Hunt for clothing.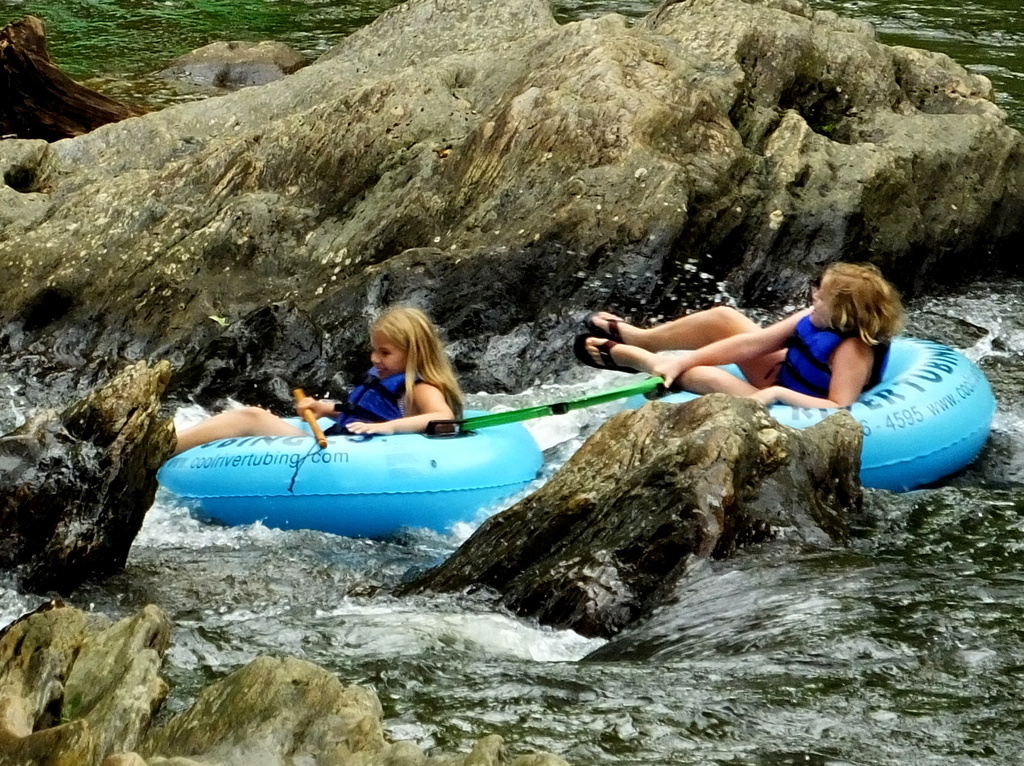
Hunted down at bbox=(765, 317, 886, 411).
